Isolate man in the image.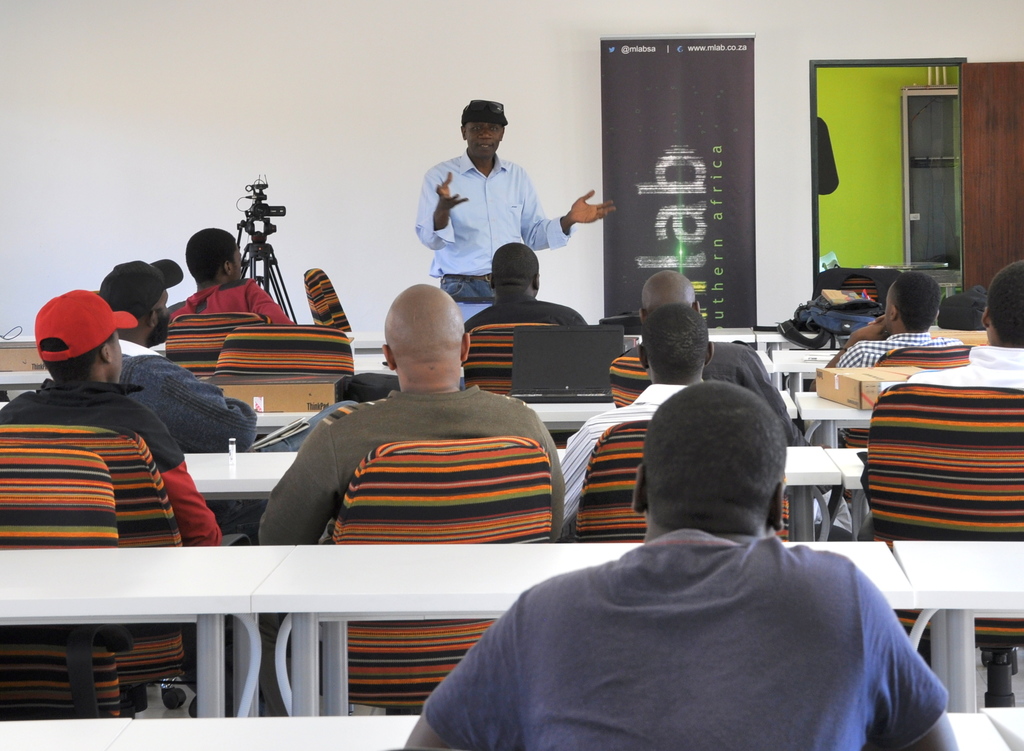
Isolated region: 169 229 295 327.
